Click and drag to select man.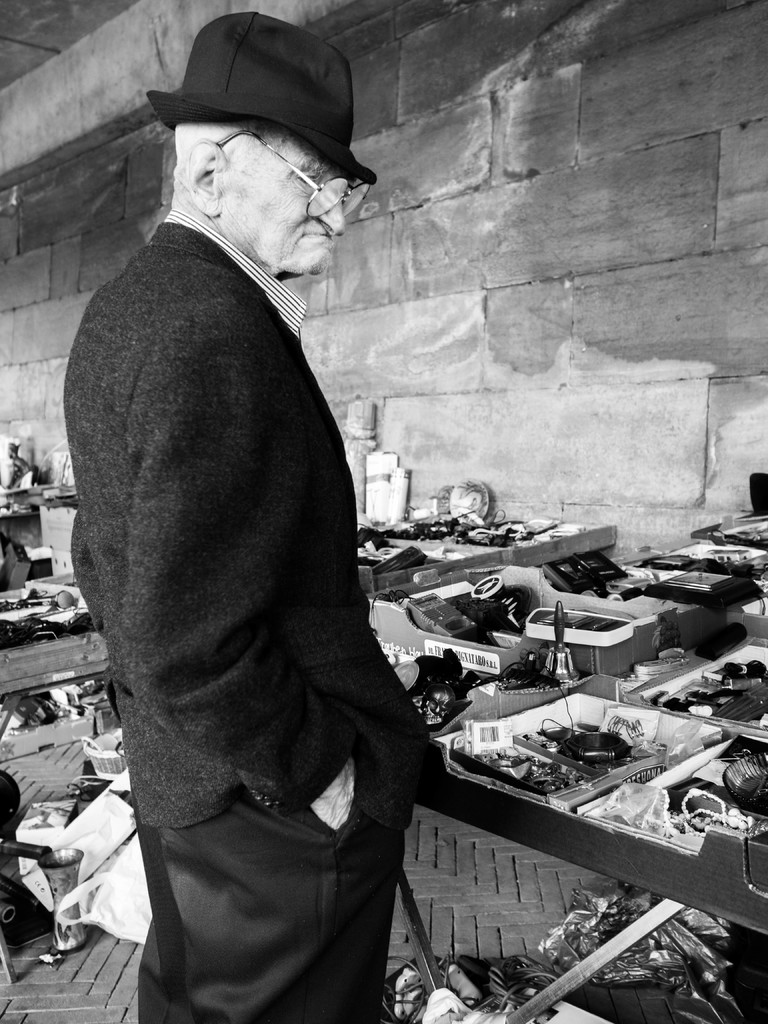
Selection: pyautogui.locateOnScreen(61, 39, 447, 1023).
